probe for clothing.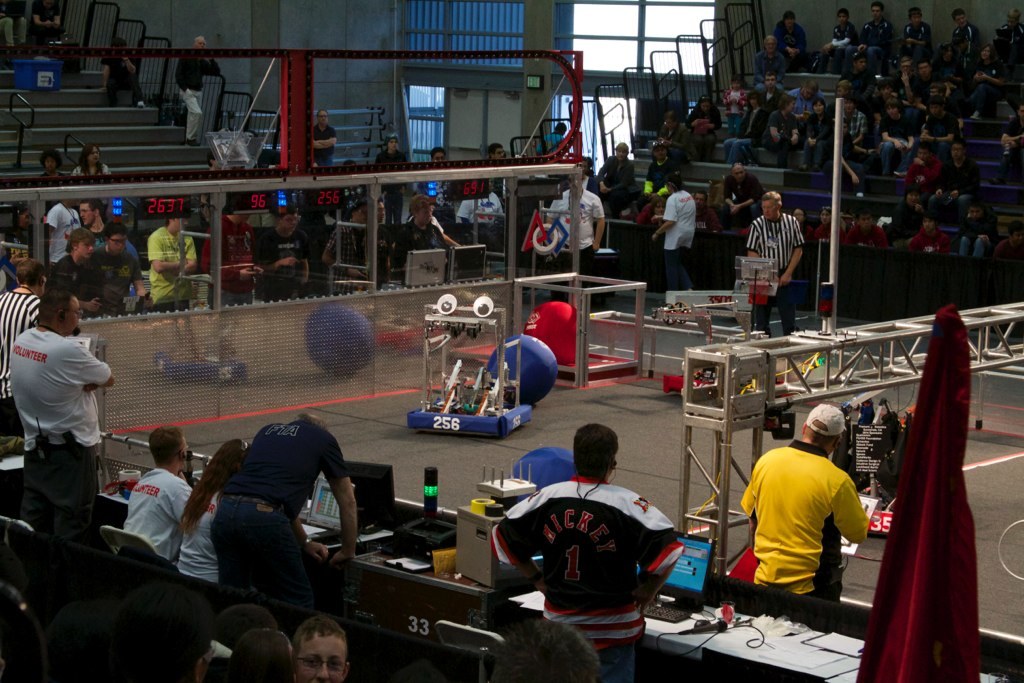
Probe result: (839, 129, 867, 165).
